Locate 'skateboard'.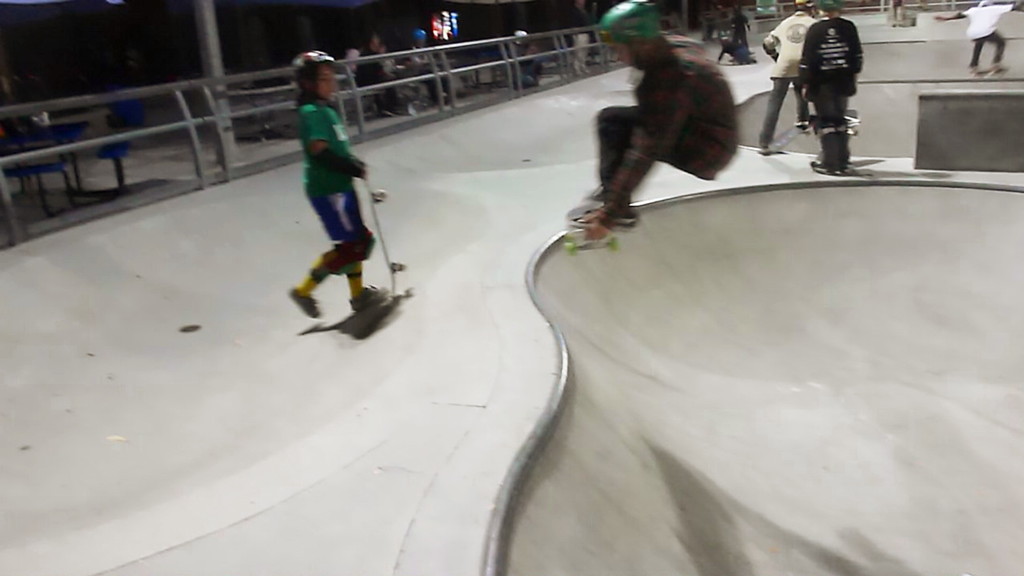
Bounding box: [758,107,819,158].
